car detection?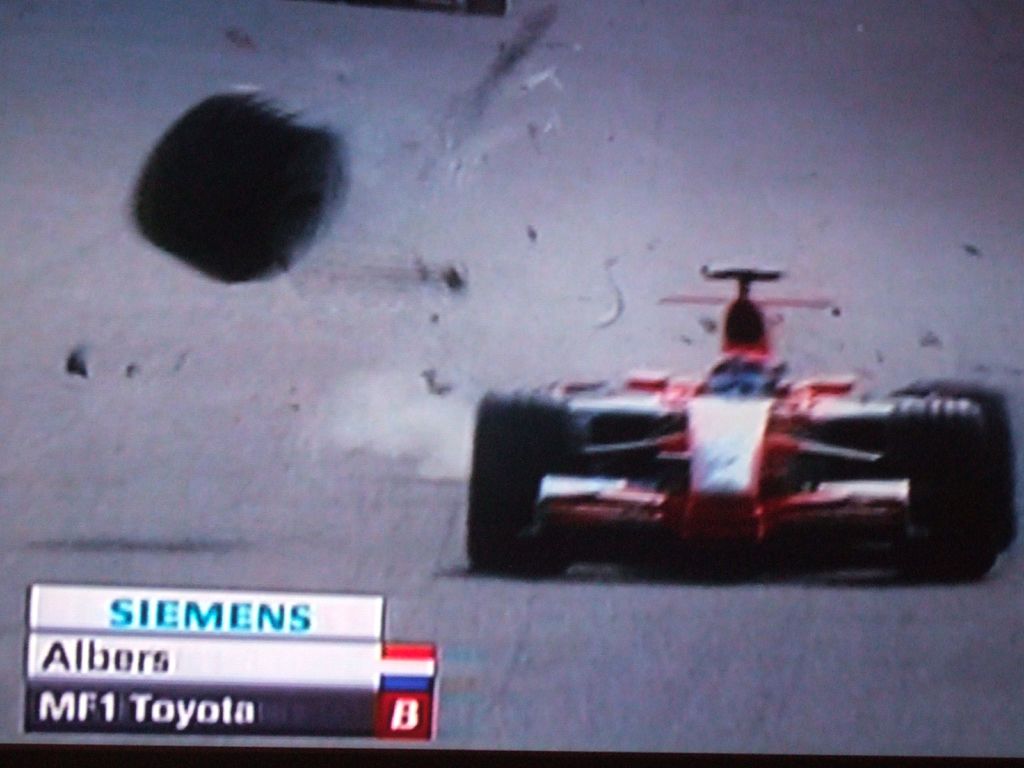
crop(460, 265, 1019, 582)
